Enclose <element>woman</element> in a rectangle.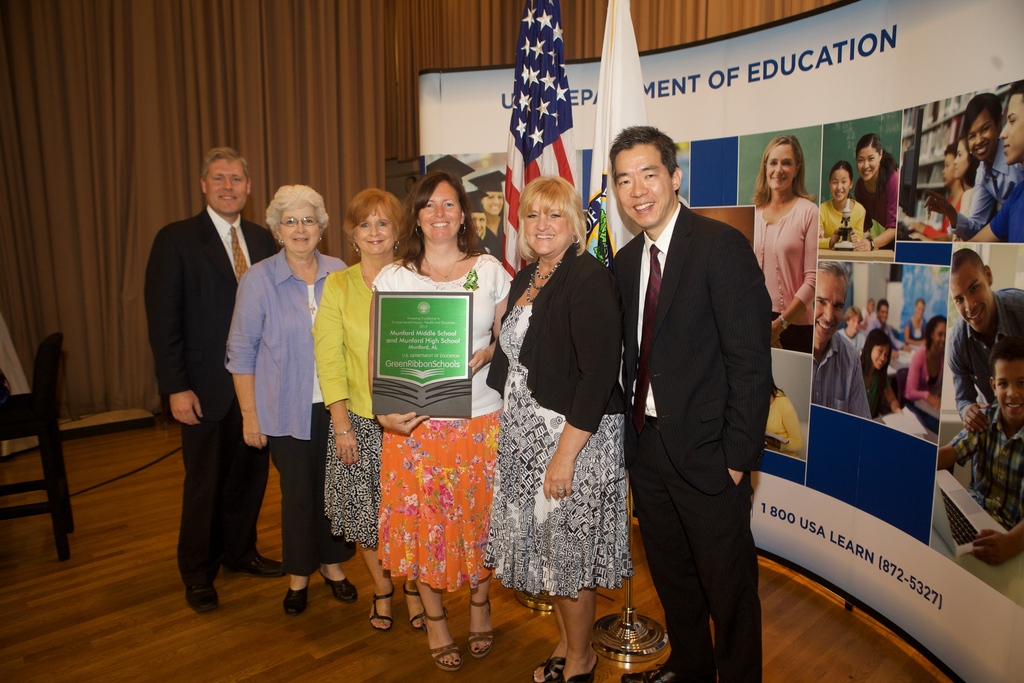
[x1=902, y1=298, x2=927, y2=343].
